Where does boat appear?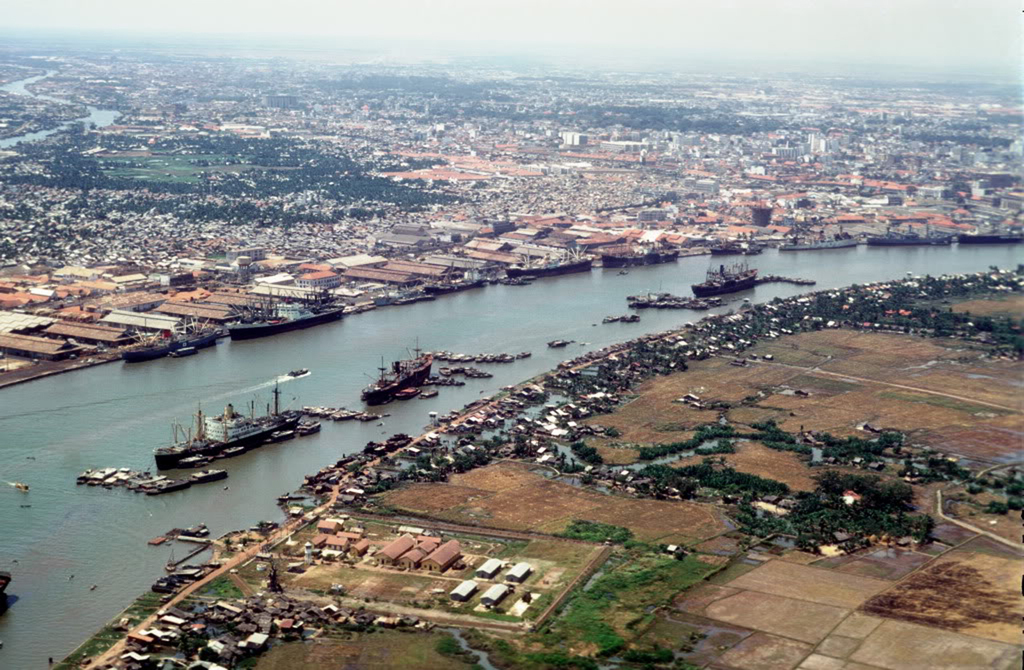
Appears at Rect(303, 401, 337, 413).
